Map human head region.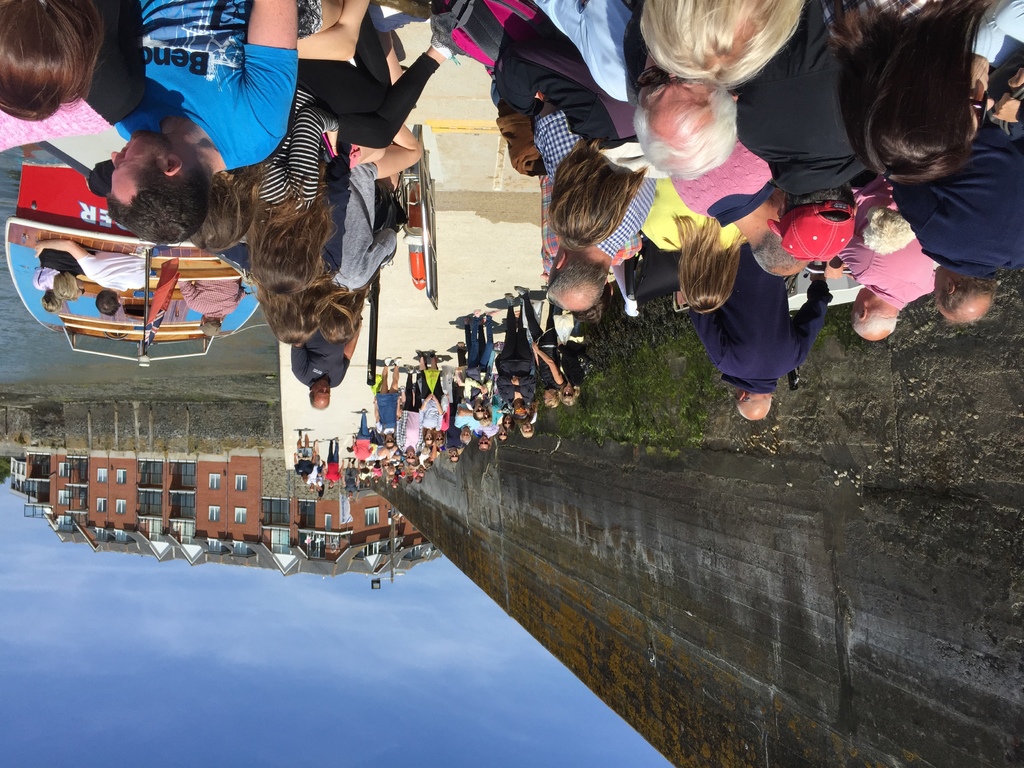
Mapped to crop(42, 294, 63, 316).
